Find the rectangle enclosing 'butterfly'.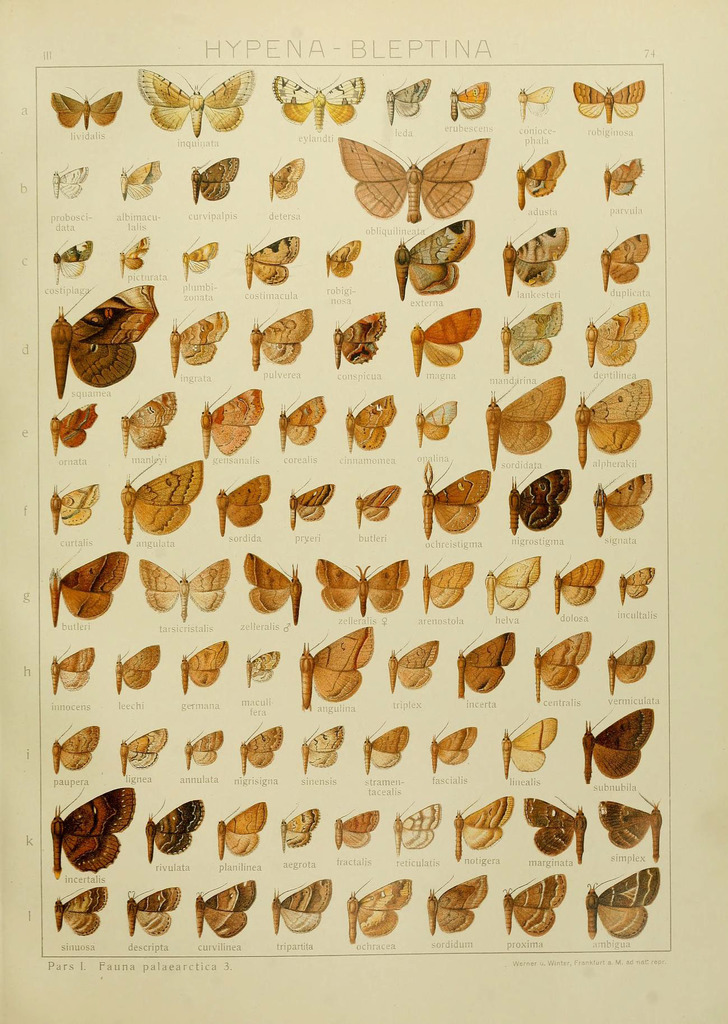
bbox=[239, 230, 303, 287].
